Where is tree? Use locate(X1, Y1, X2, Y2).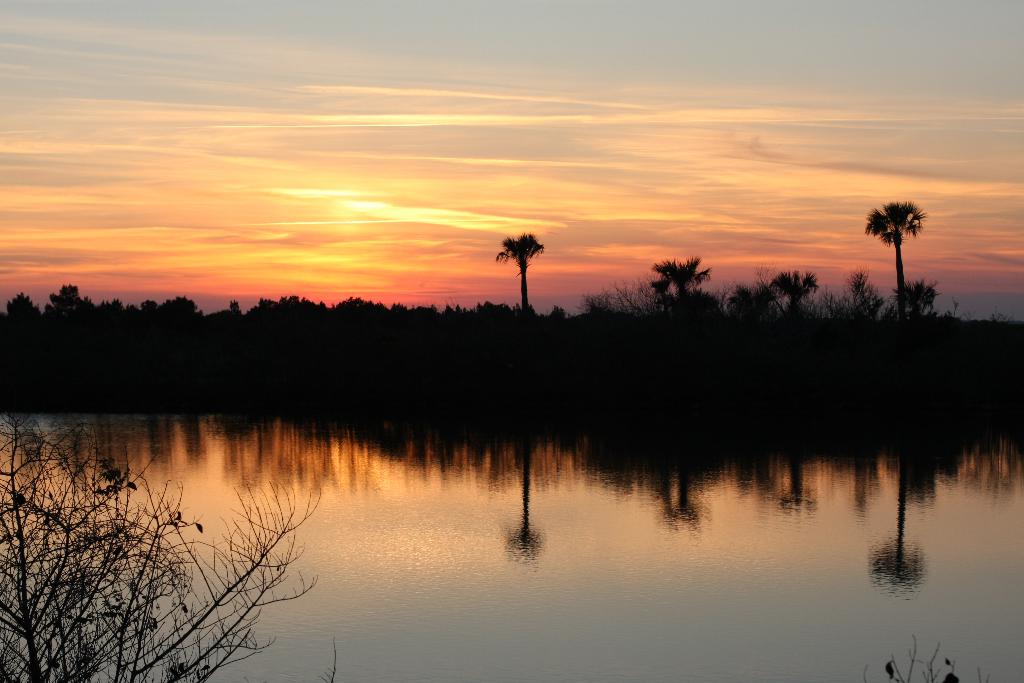
locate(882, 264, 950, 320).
